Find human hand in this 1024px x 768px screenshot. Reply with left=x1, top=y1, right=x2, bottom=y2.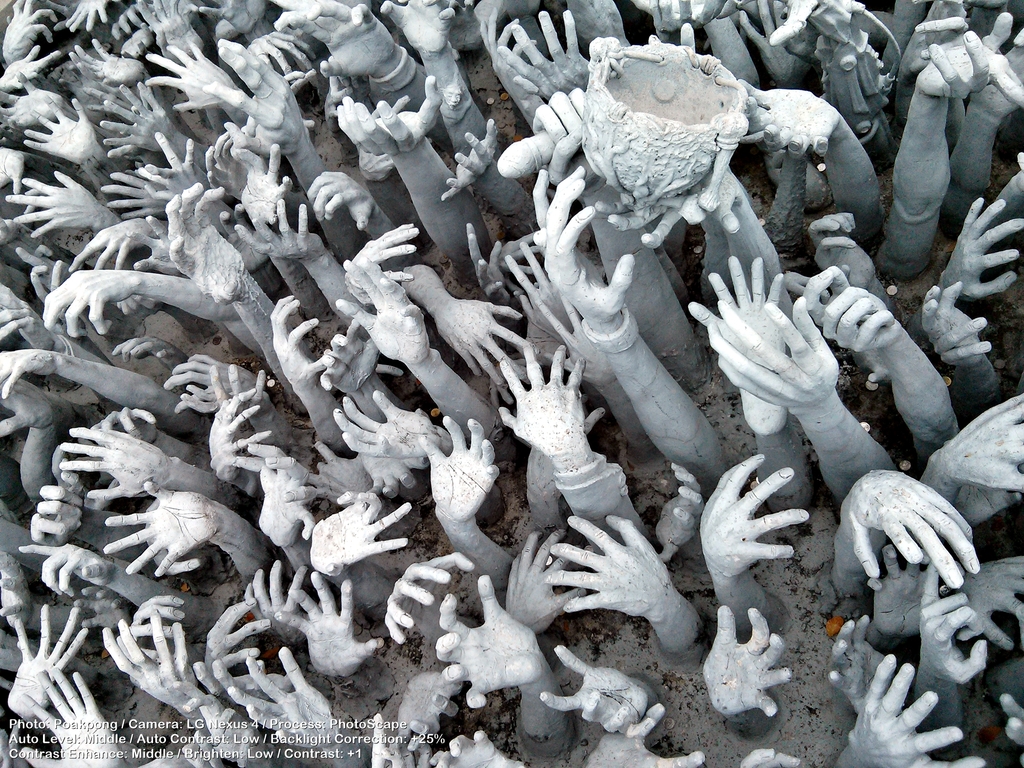
left=531, top=85, right=588, bottom=203.
